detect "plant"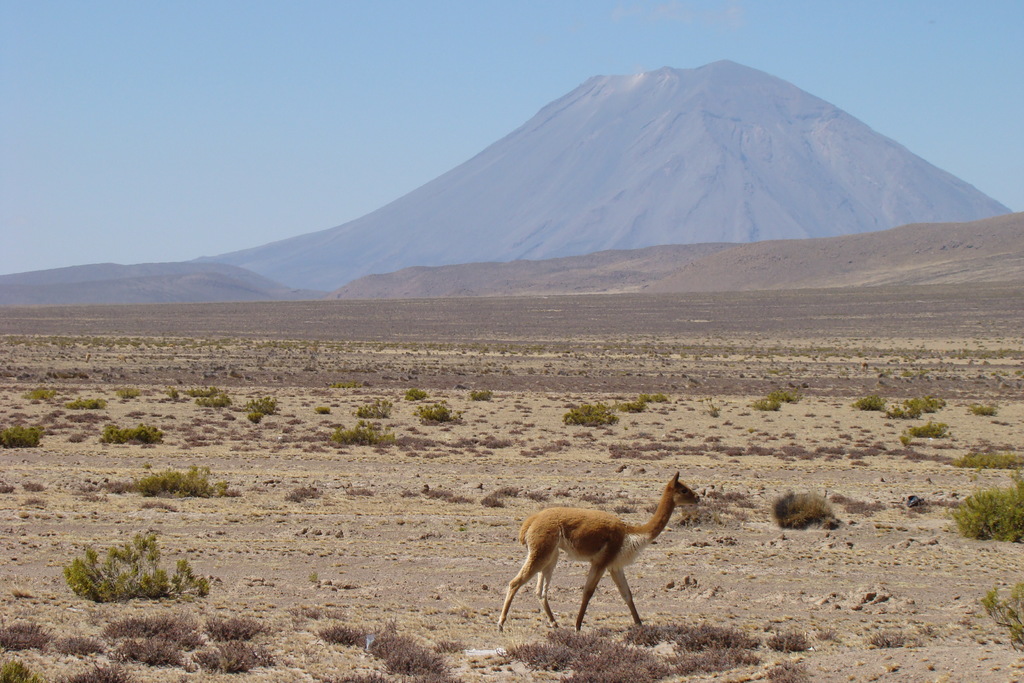
BBox(532, 493, 551, 504)
